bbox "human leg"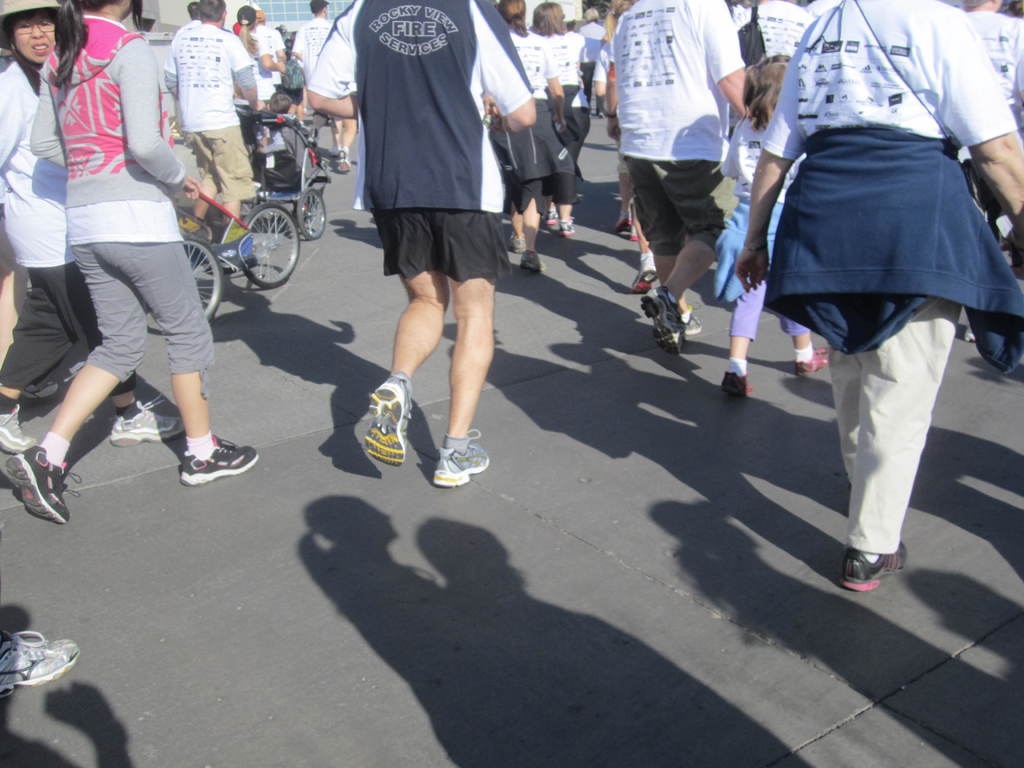
x1=223 y1=203 x2=242 y2=219
